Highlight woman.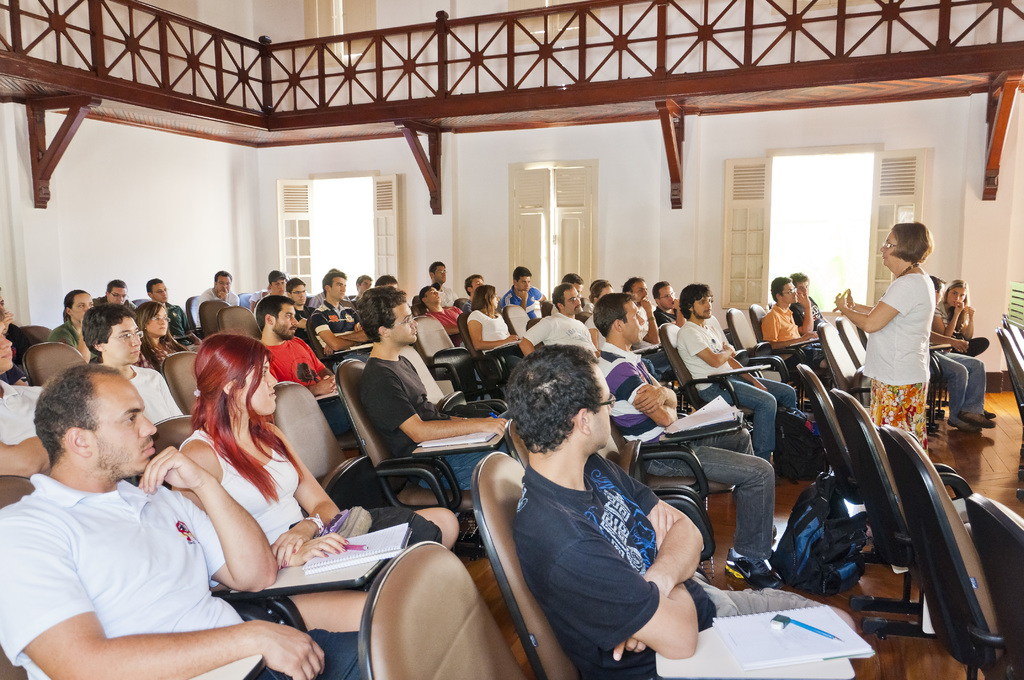
Highlighted region: 460,278,519,353.
